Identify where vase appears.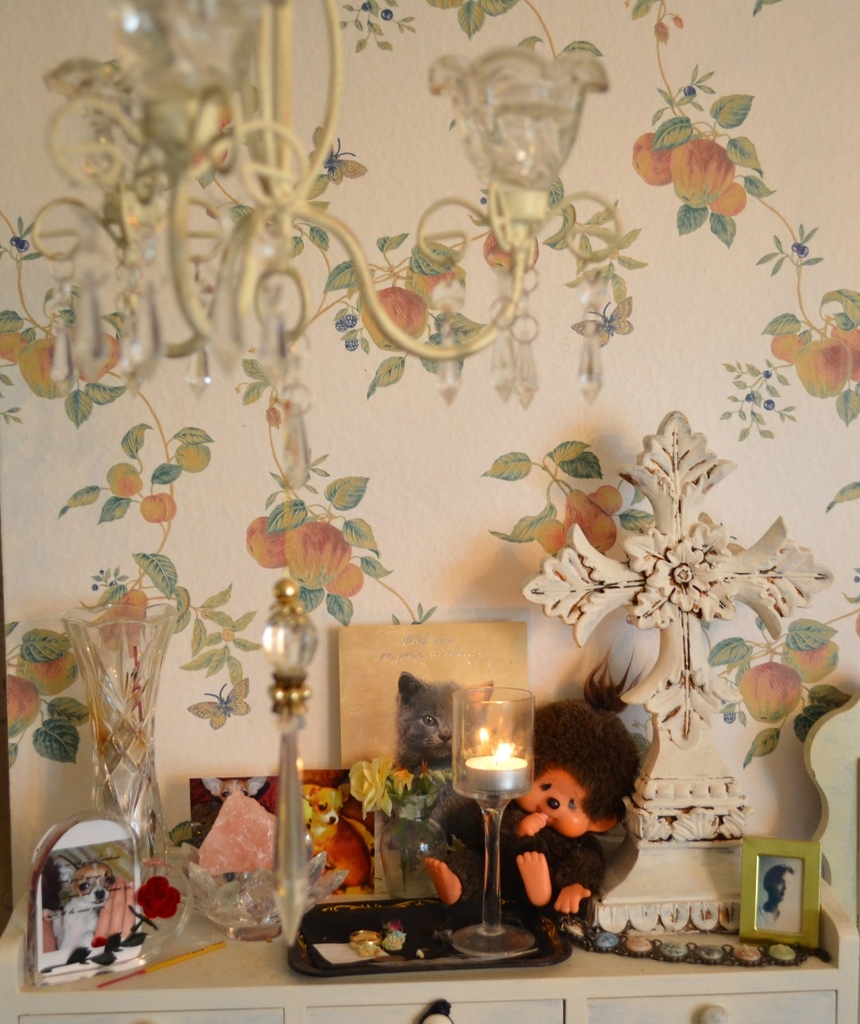
Appears at bbox=(59, 594, 178, 872).
